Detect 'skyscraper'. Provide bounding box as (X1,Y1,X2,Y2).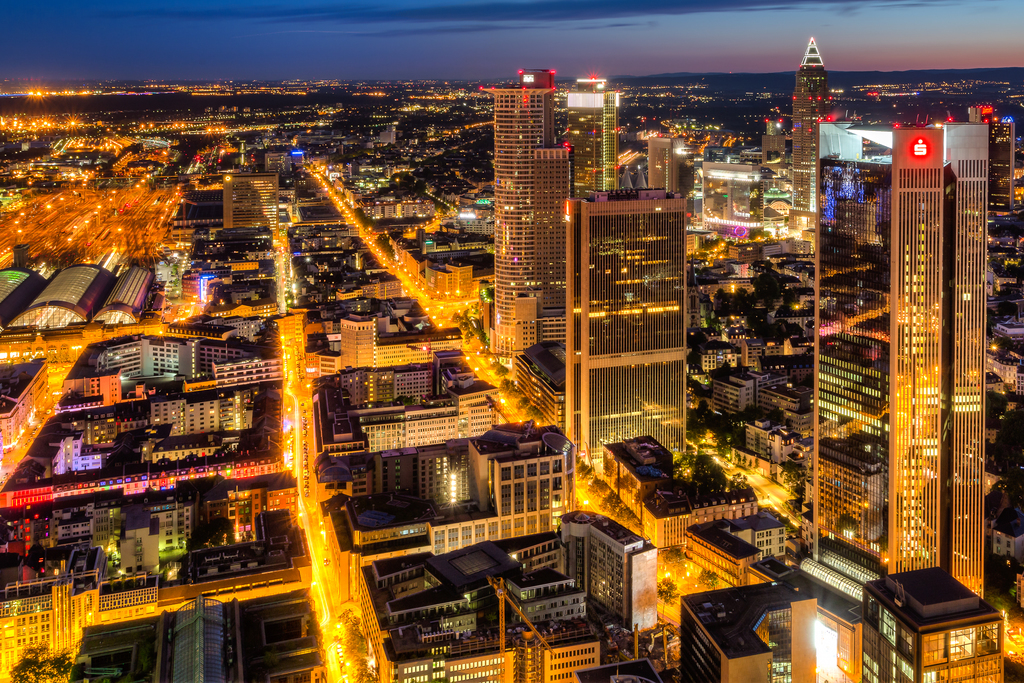
(226,167,278,229).
